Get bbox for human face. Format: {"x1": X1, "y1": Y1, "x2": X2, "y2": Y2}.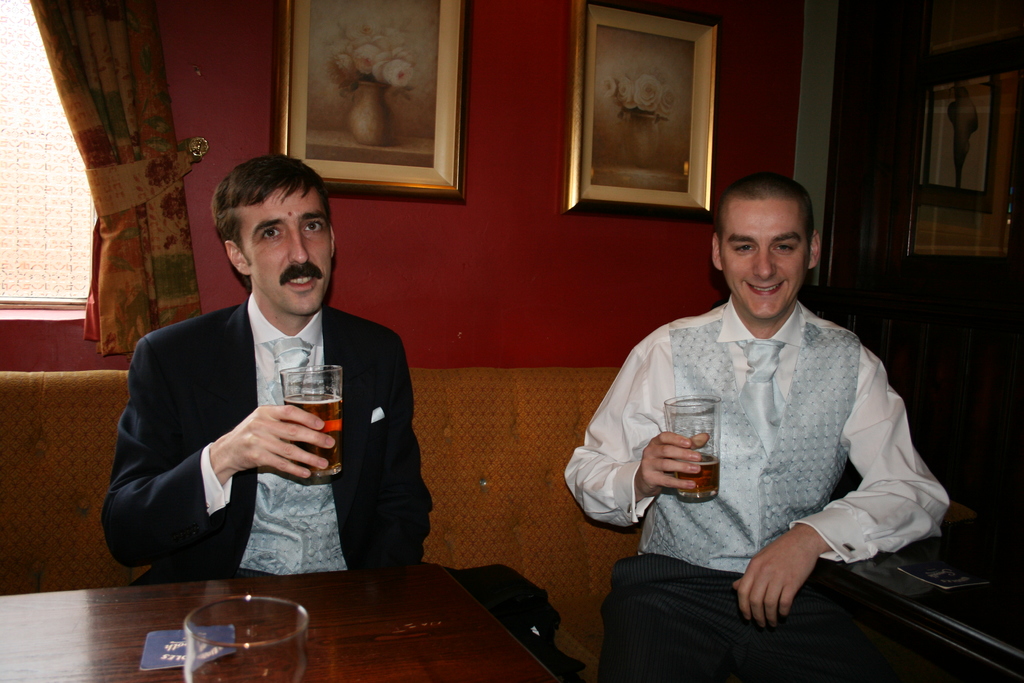
{"x1": 724, "y1": 199, "x2": 810, "y2": 317}.
